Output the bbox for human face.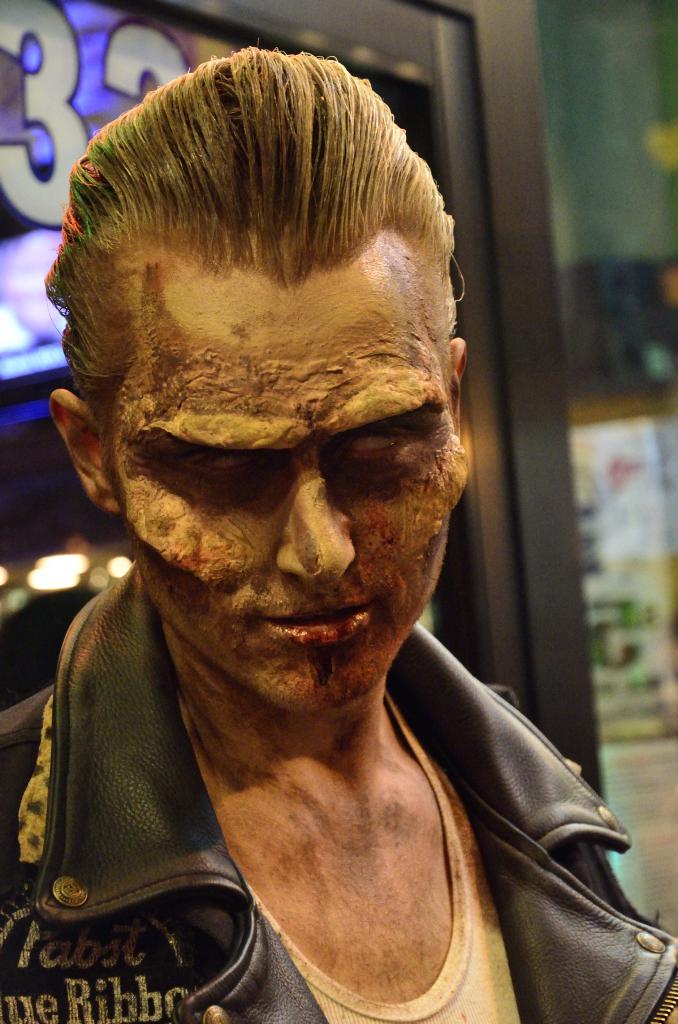
111 245 461 721.
